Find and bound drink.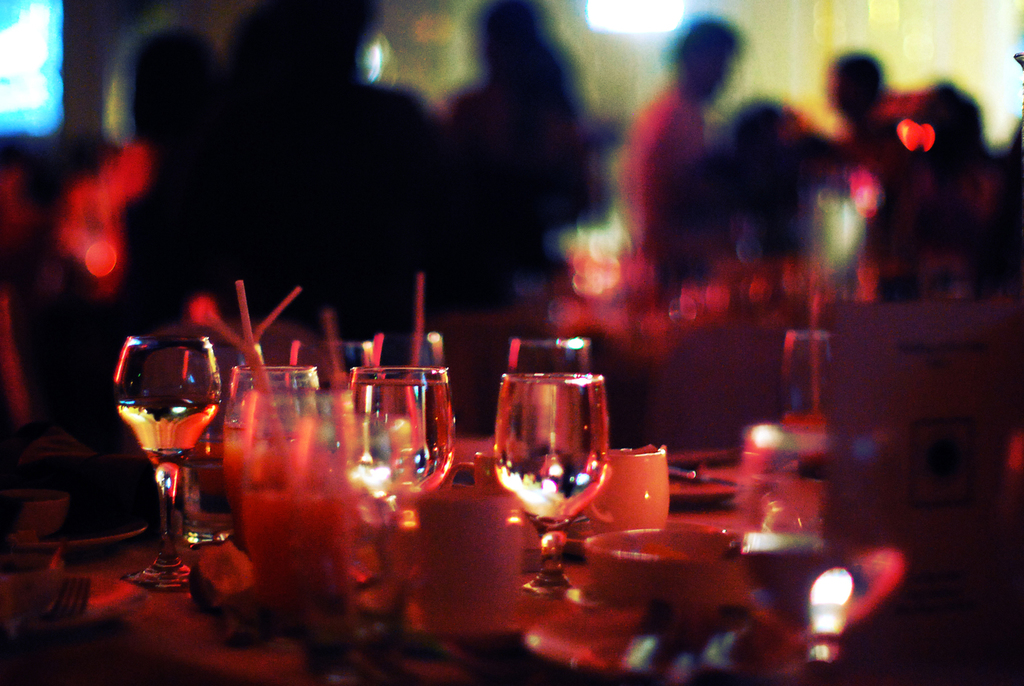
Bound: (115, 372, 218, 466).
